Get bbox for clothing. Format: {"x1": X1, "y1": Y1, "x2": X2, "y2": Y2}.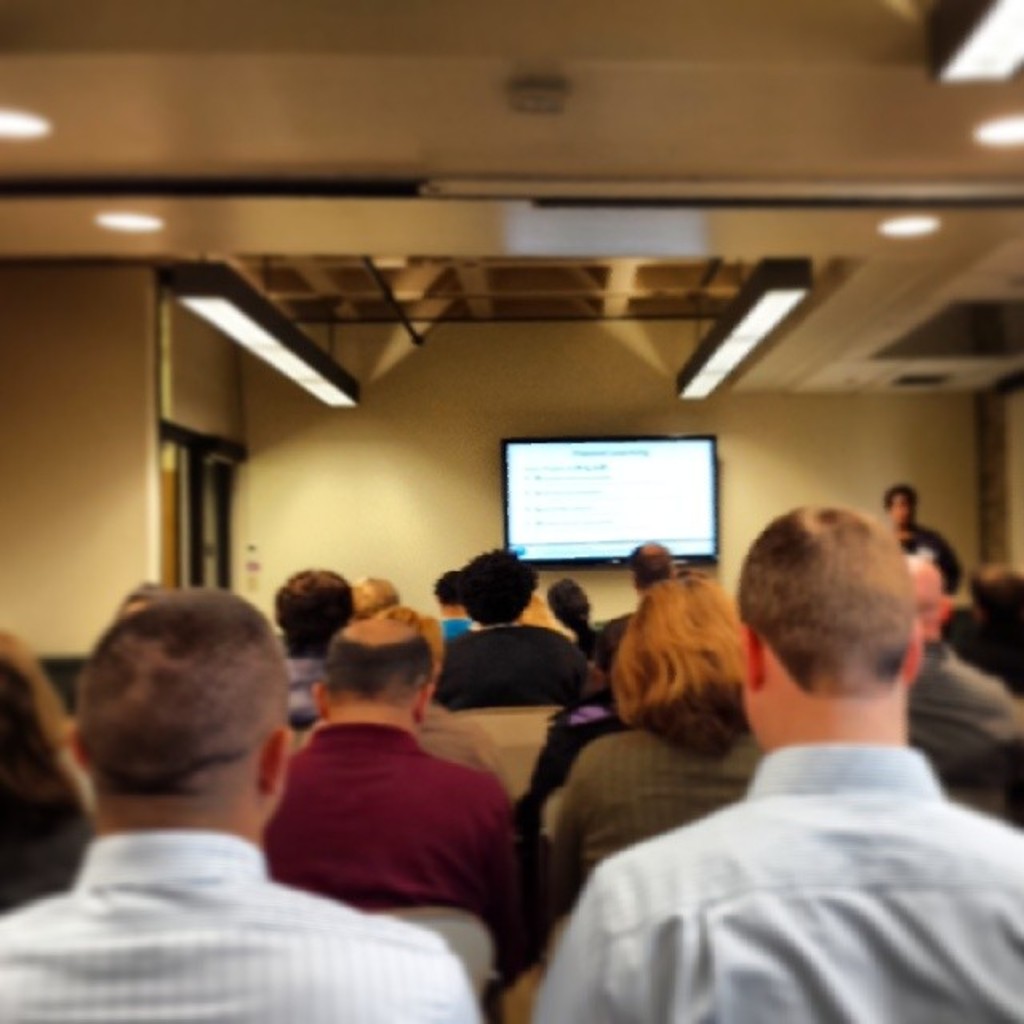
{"x1": 523, "y1": 731, "x2": 1022, "y2": 1022}.
